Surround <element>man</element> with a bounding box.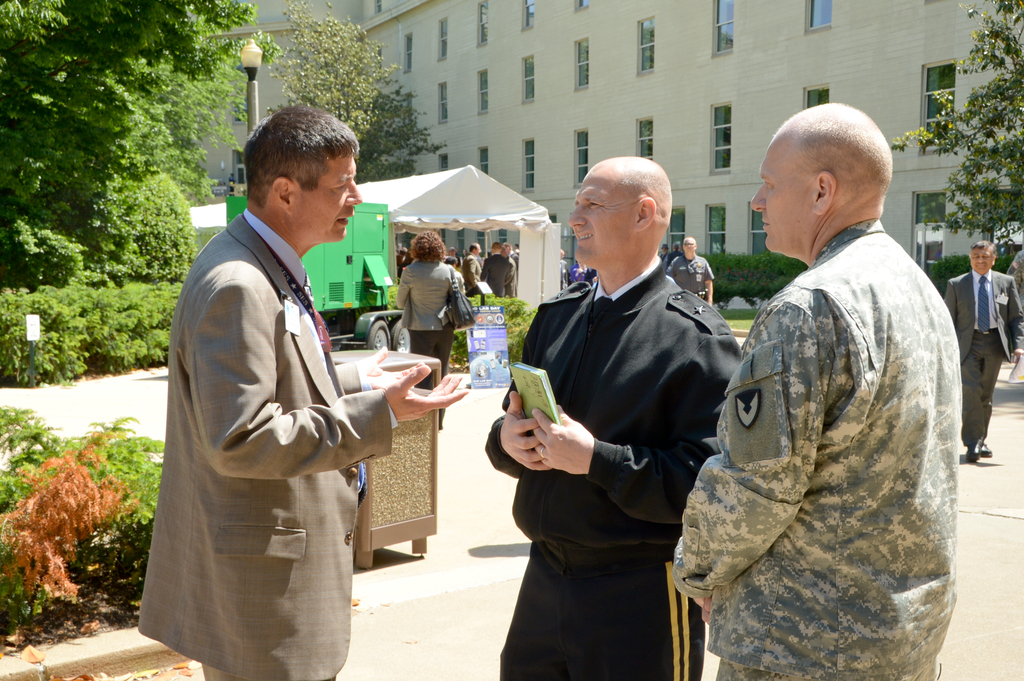
<box>941,238,1023,461</box>.
